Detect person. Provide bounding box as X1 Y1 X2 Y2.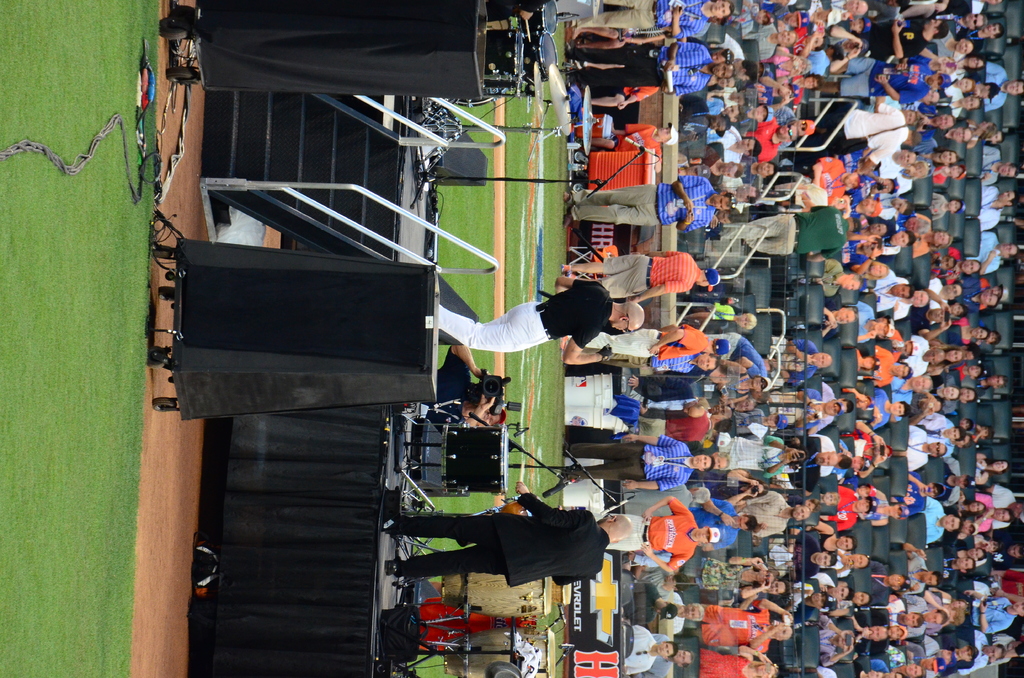
439 282 648 367.
